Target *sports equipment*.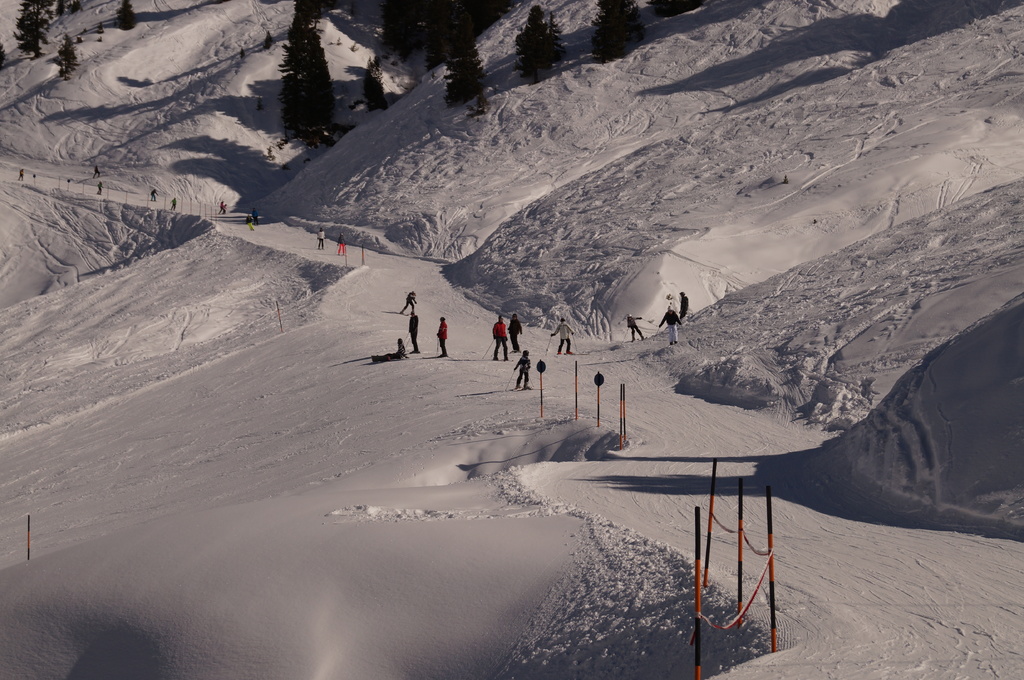
Target region: left=520, top=349, right=529, bottom=358.
